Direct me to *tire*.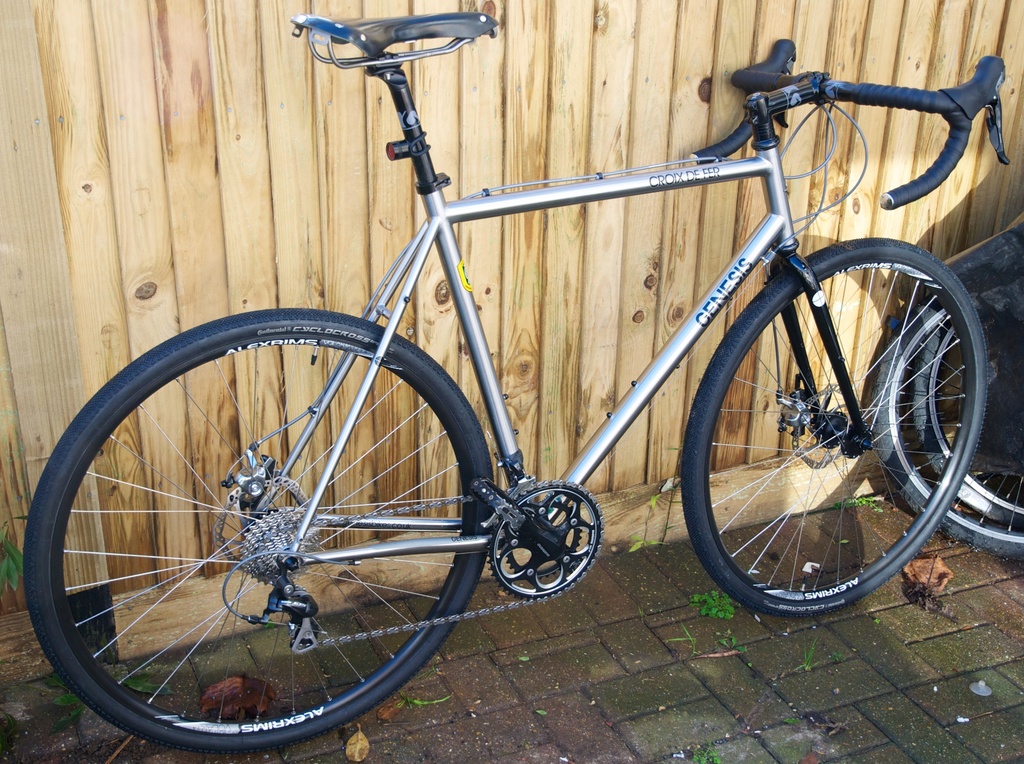
Direction: (911,302,1023,525).
